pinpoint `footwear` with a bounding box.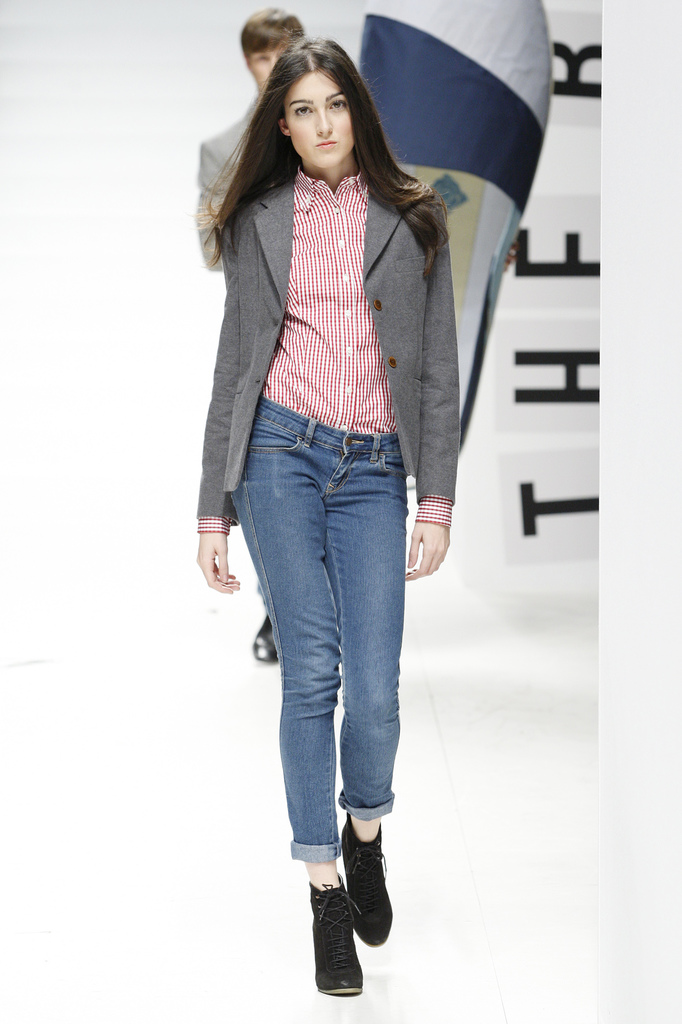
region(250, 614, 278, 666).
